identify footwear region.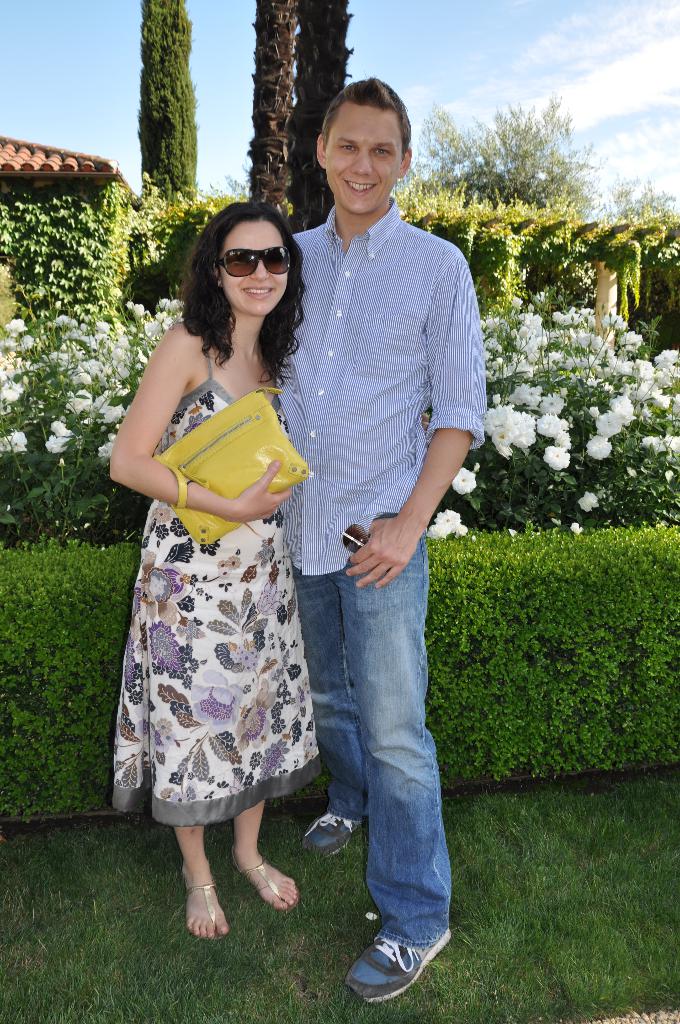
Region: (352, 938, 455, 1010).
